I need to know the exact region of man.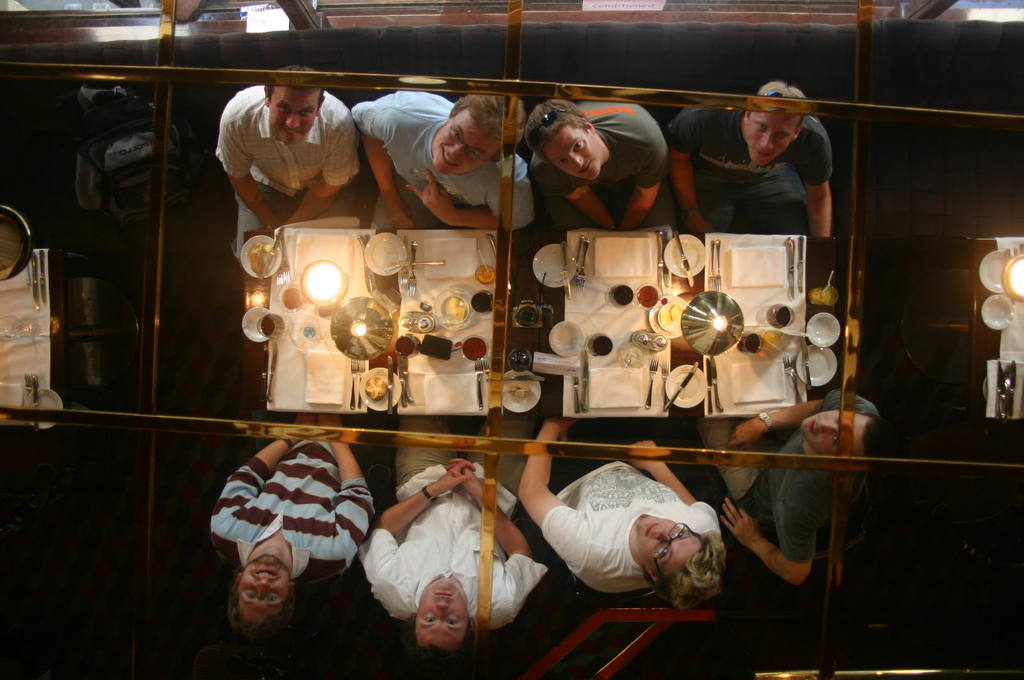
Region: x1=354 y1=419 x2=554 y2=663.
